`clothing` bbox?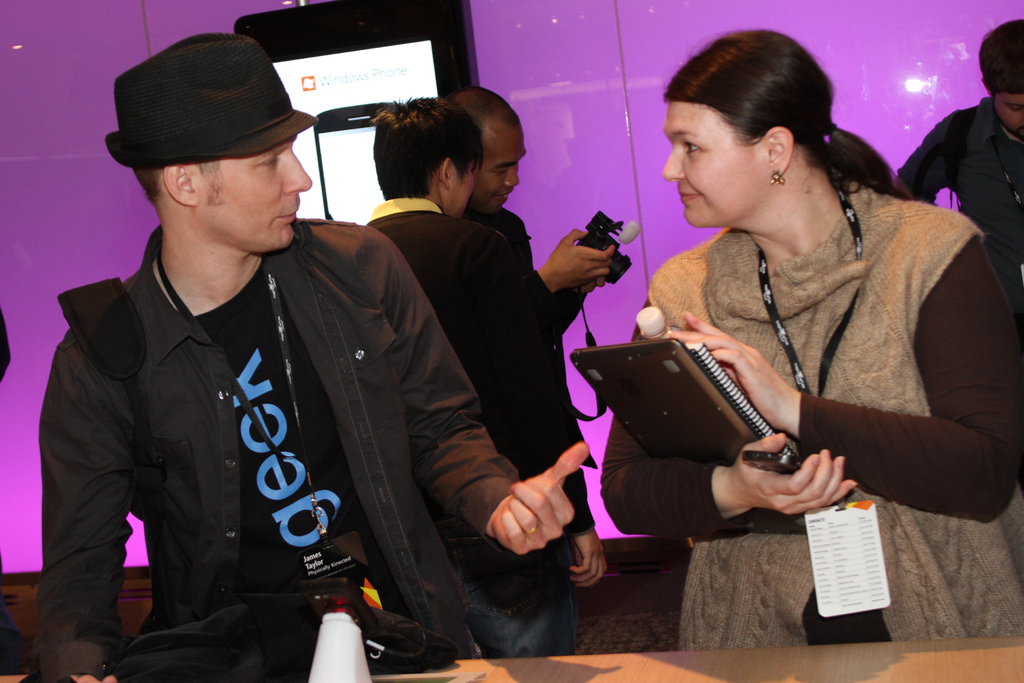
(left=607, top=204, right=1023, bottom=641)
